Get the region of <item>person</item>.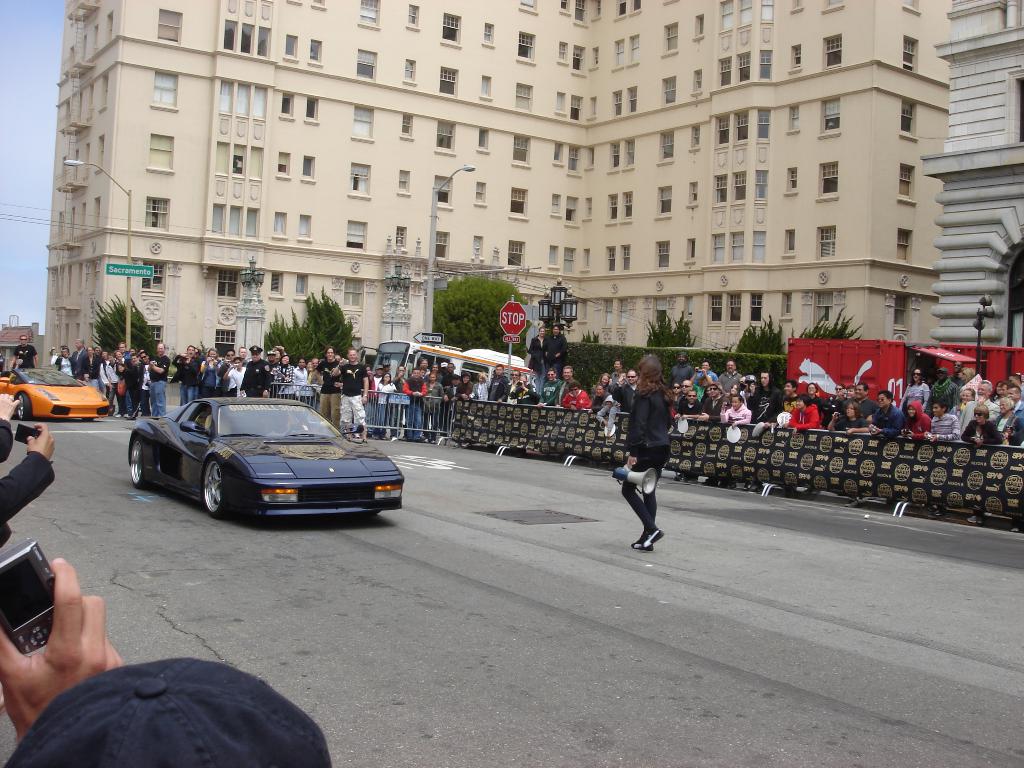
(50, 343, 77, 381).
